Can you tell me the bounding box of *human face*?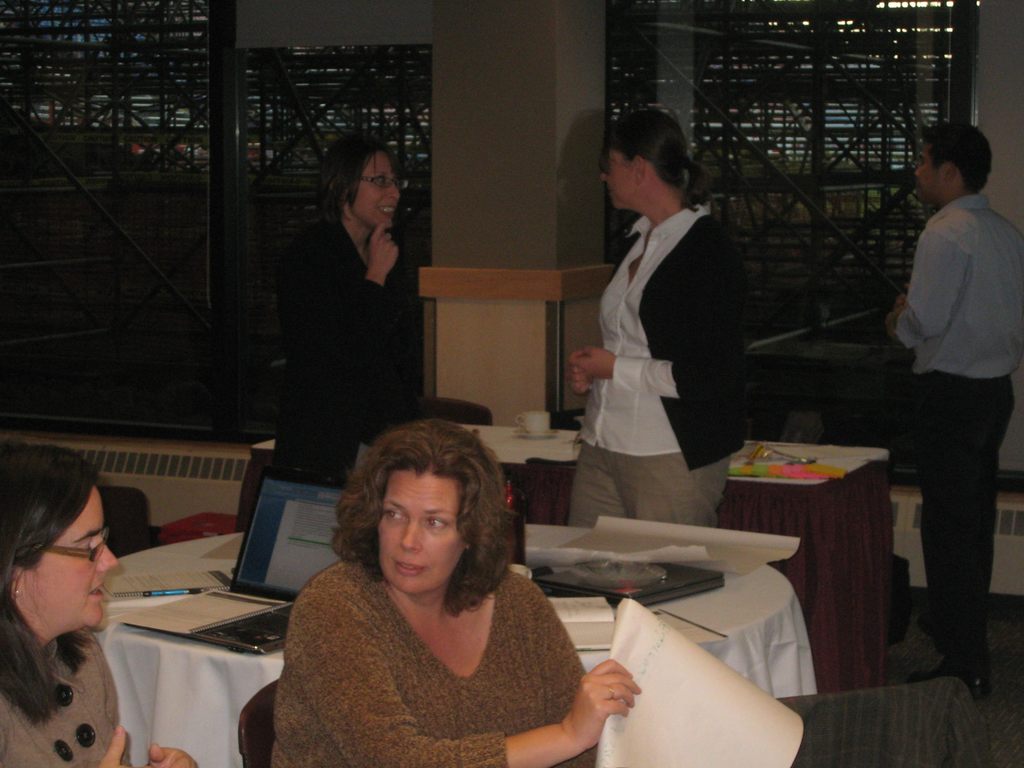
BBox(349, 148, 402, 232).
